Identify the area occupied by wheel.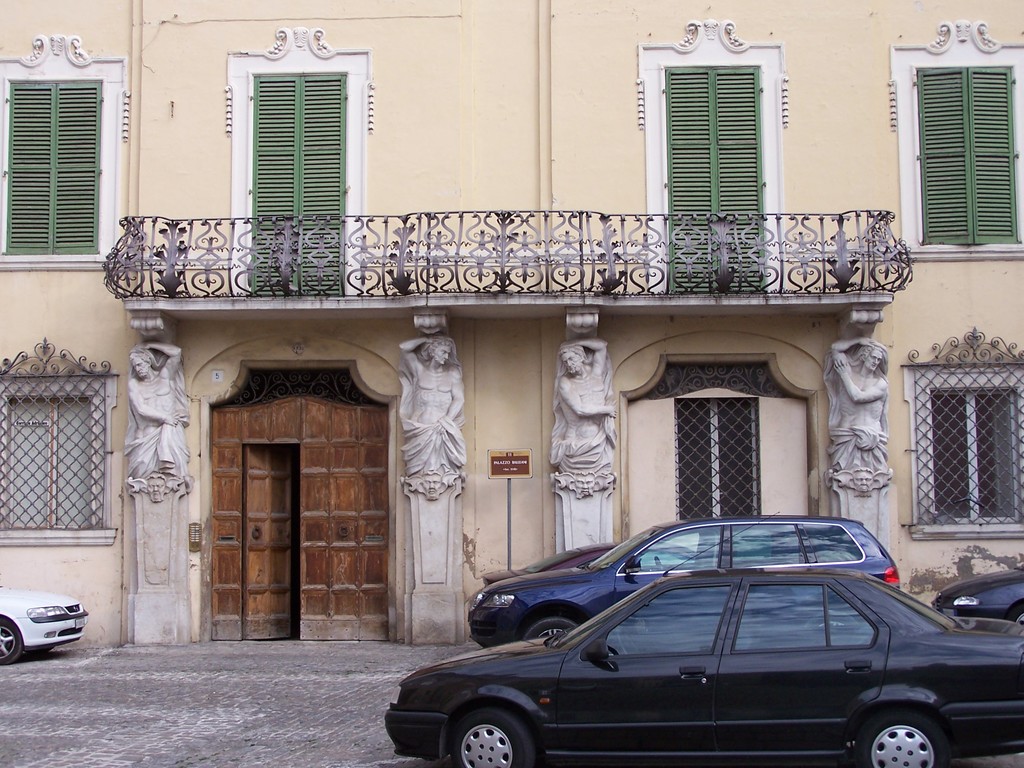
Area: box=[455, 707, 535, 767].
